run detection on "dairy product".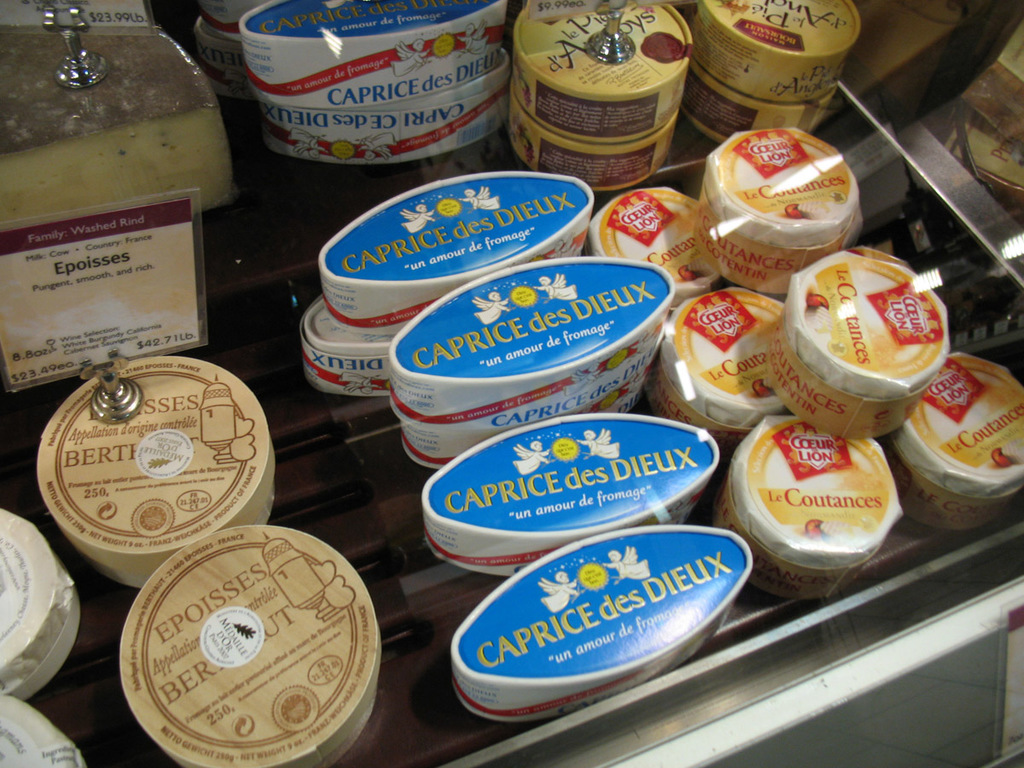
Result: {"left": 713, "top": 113, "right": 858, "bottom": 253}.
